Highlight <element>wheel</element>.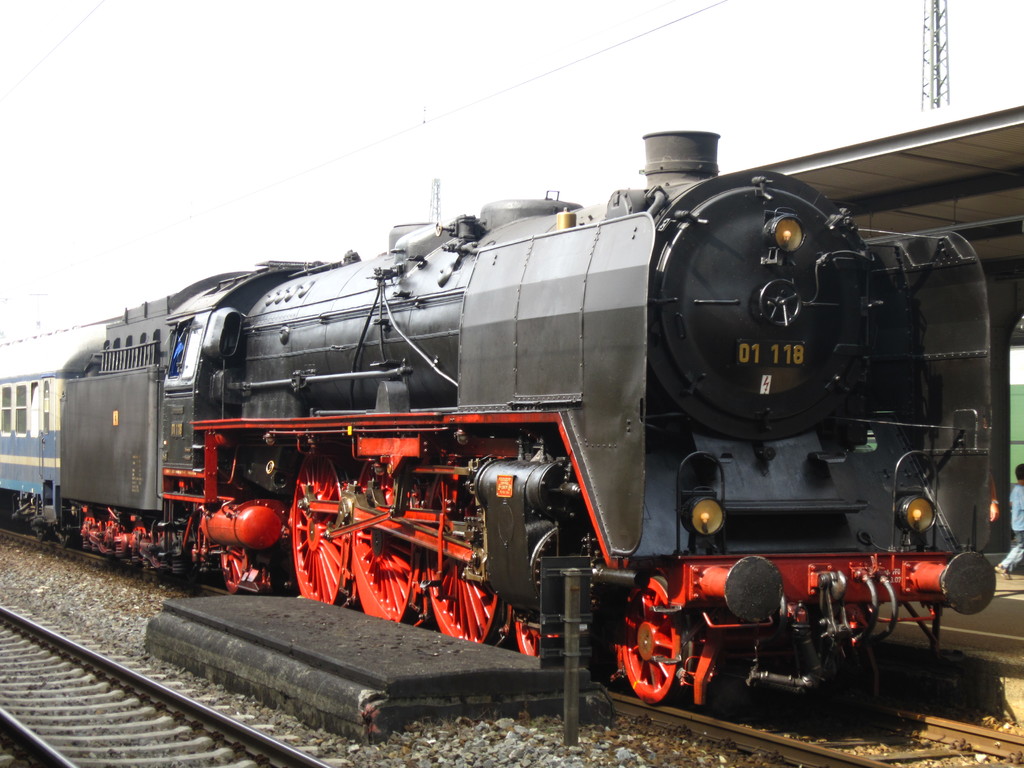
Highlighted region: (618,575,694,699).
